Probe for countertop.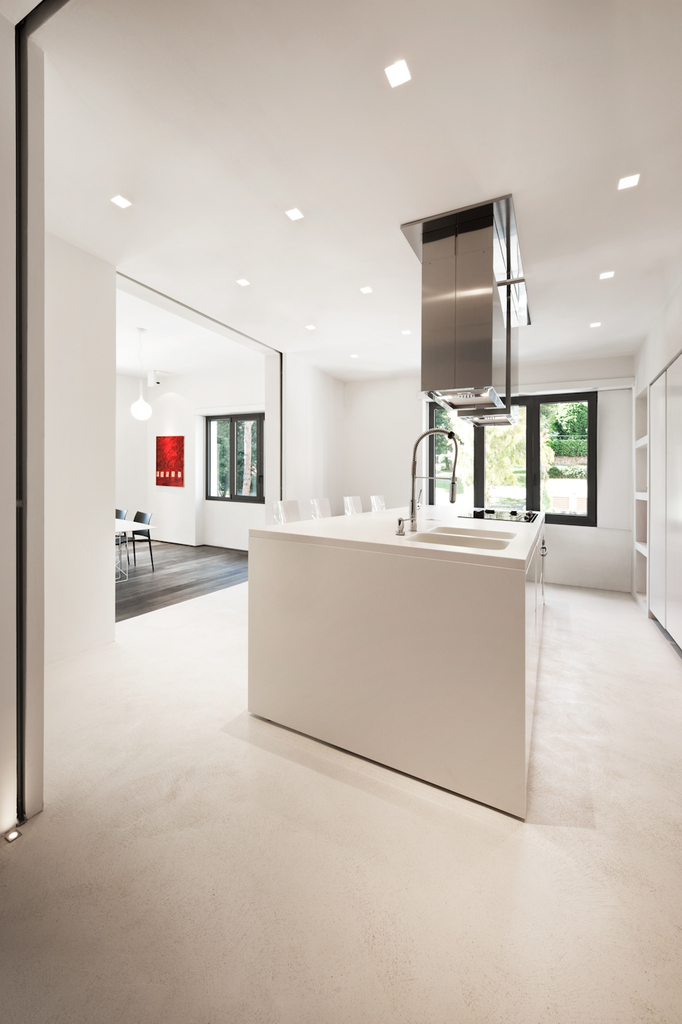
Probe result: locate(256, 498, 554, 568).
